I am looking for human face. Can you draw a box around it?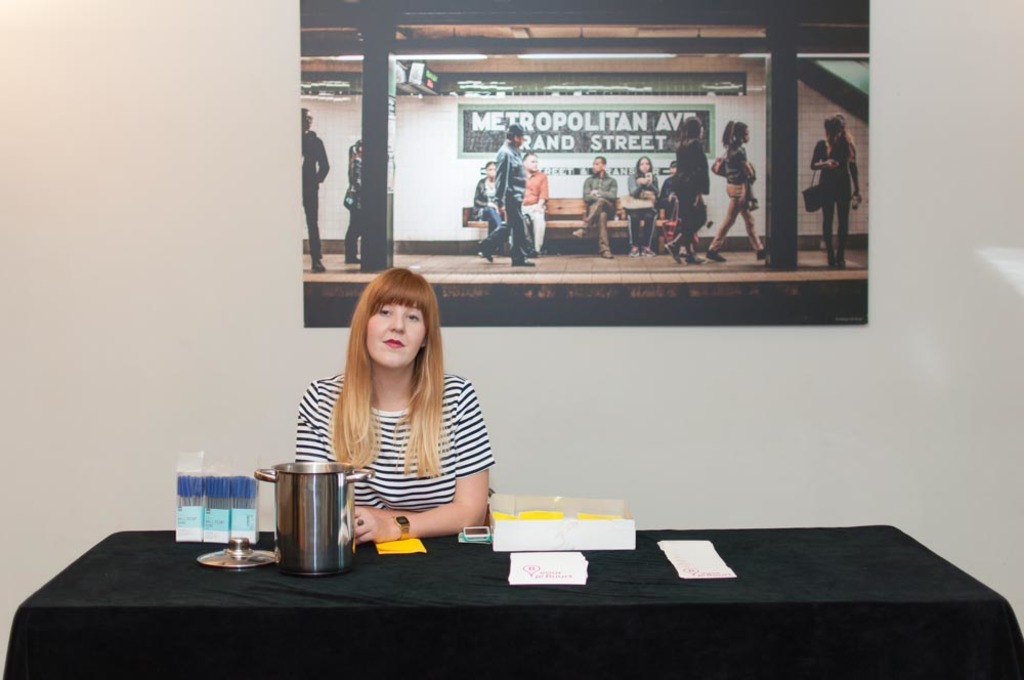
Sure, the bounding box is {"left": 365, "top": 297, "right": 430, "bottom": 368}.
